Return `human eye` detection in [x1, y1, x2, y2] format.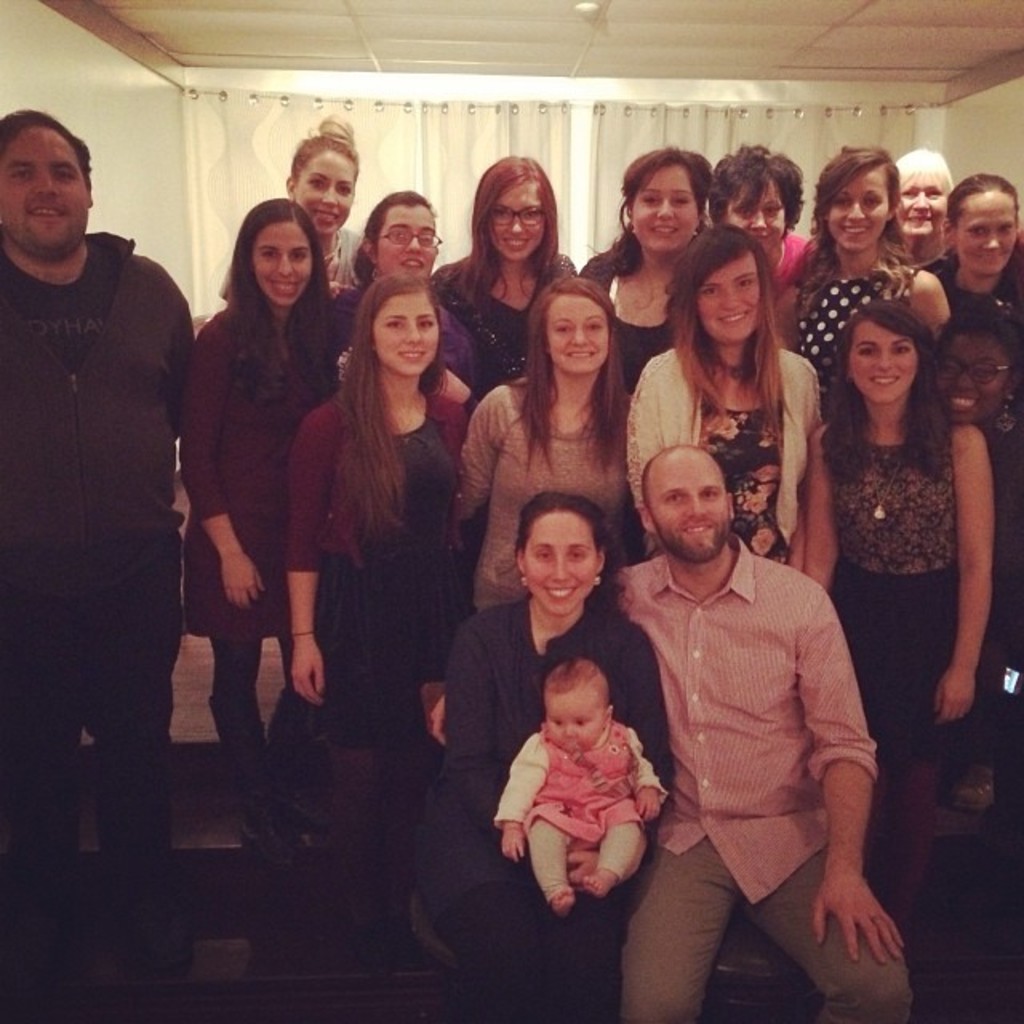
[861, 189, 883, 210].
